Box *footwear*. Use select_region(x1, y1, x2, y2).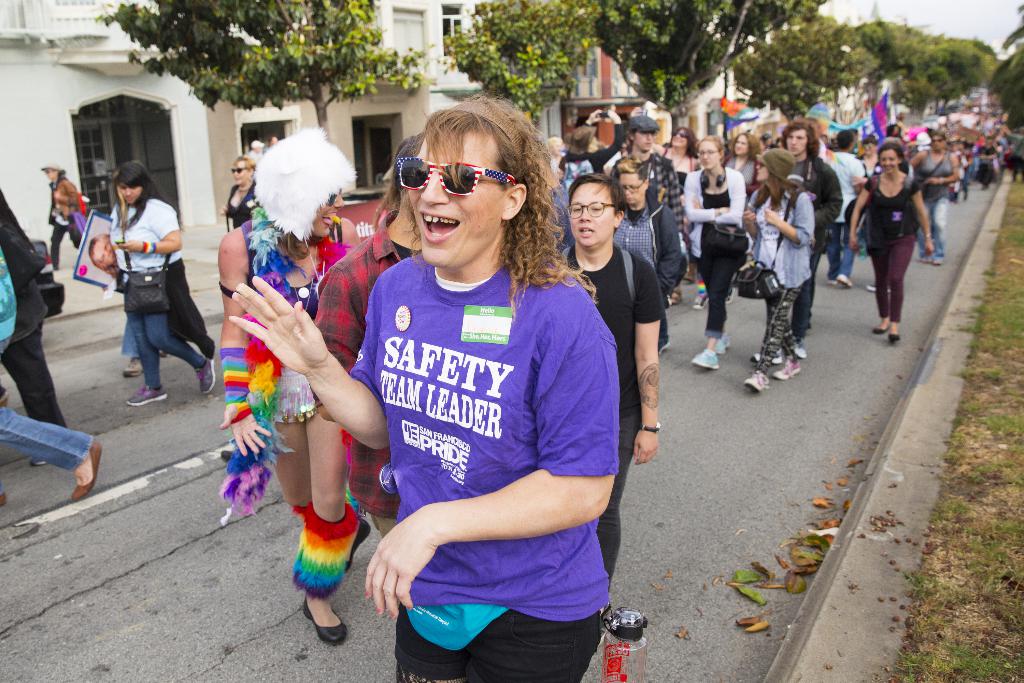
select_region(0, 491, 5, 506).
